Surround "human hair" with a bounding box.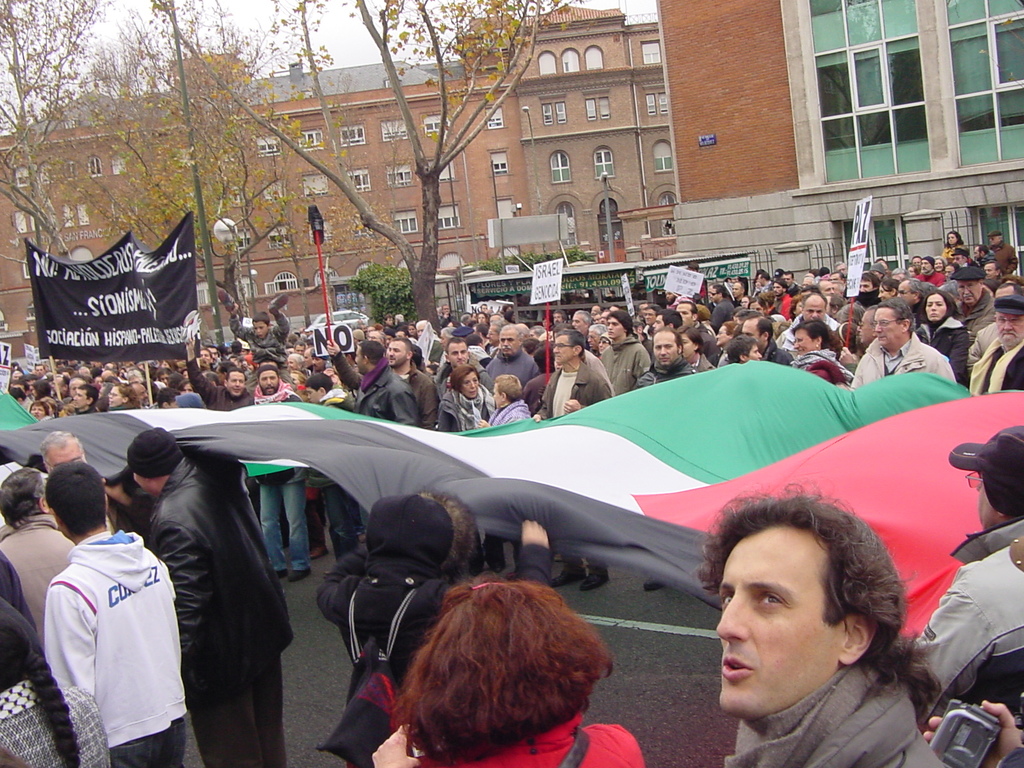
<bbox>288, 370, 309, 385</bbox>.
